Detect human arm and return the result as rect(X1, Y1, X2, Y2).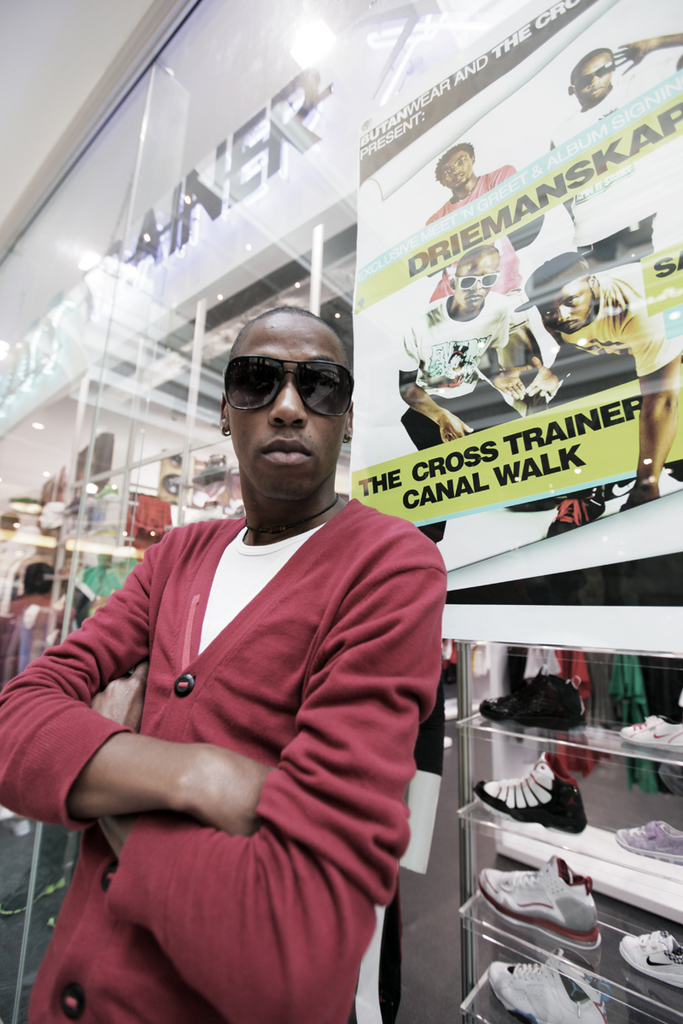
rect(97, 559, 448, 1023).
